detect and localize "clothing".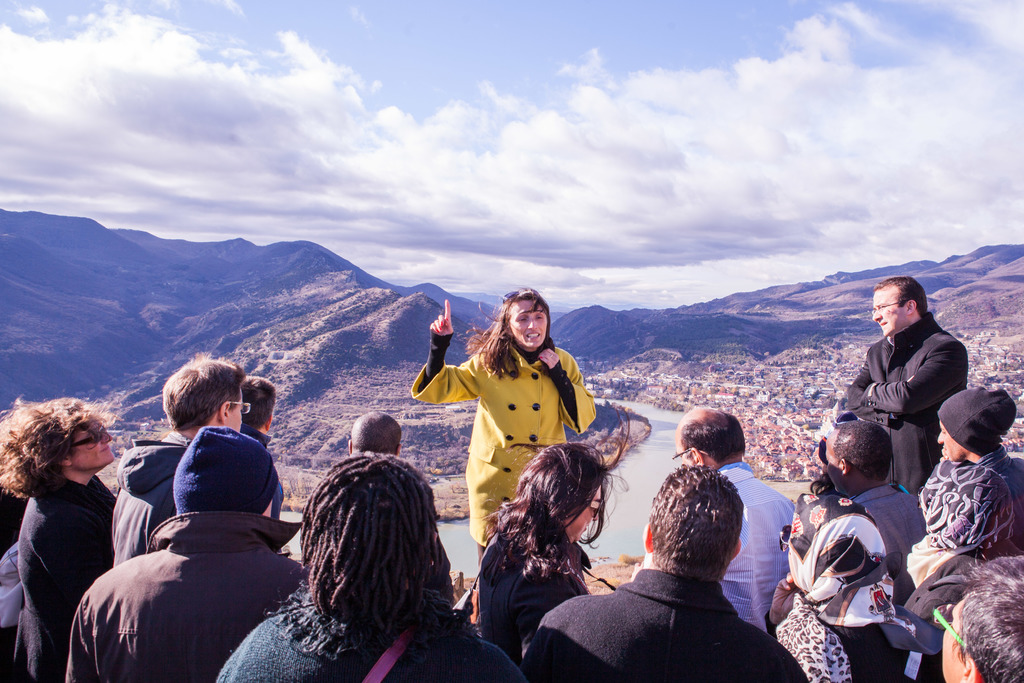
Localized at [left=104, top=427, right=186, bottom=559].
